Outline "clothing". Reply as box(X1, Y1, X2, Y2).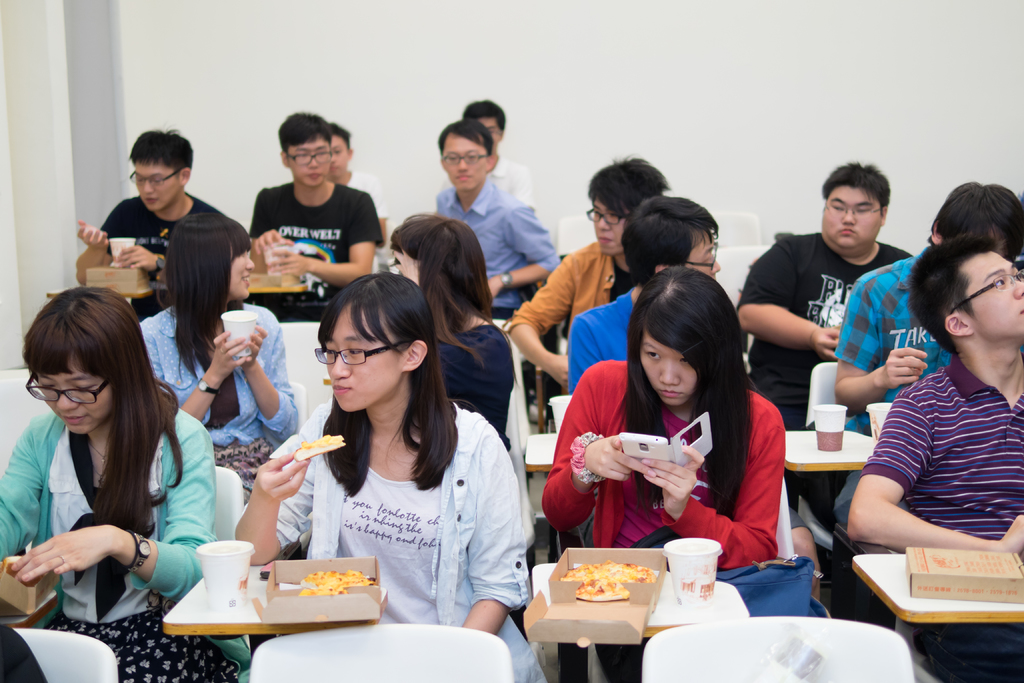
box(859, 359, 1023, 682).
